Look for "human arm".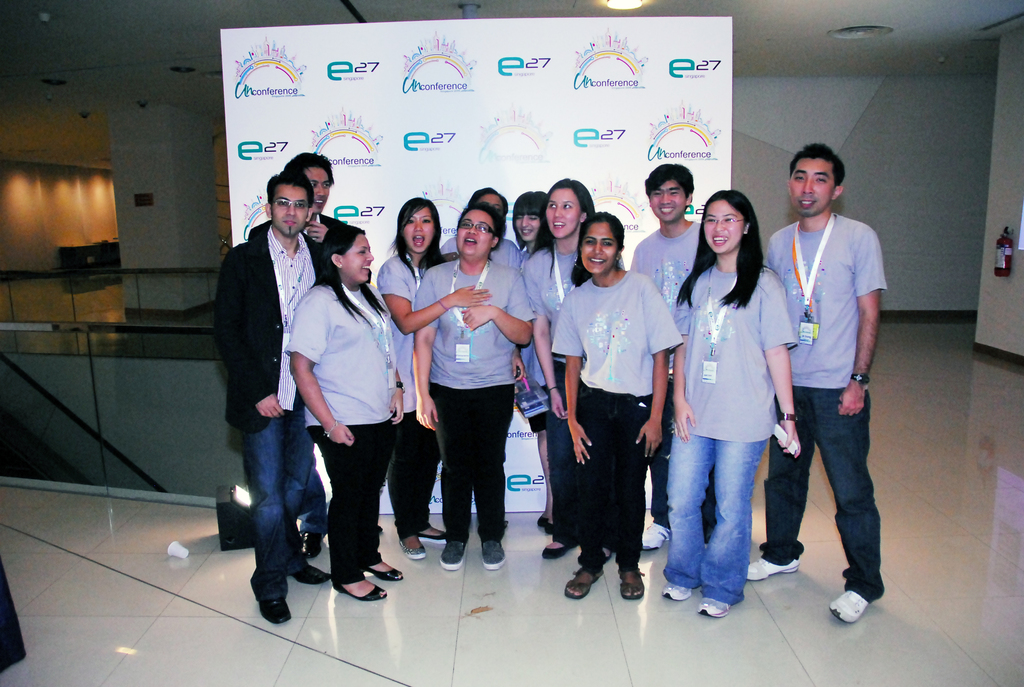
Found: (x1=301, y1=212, x2=355, y2=252).
